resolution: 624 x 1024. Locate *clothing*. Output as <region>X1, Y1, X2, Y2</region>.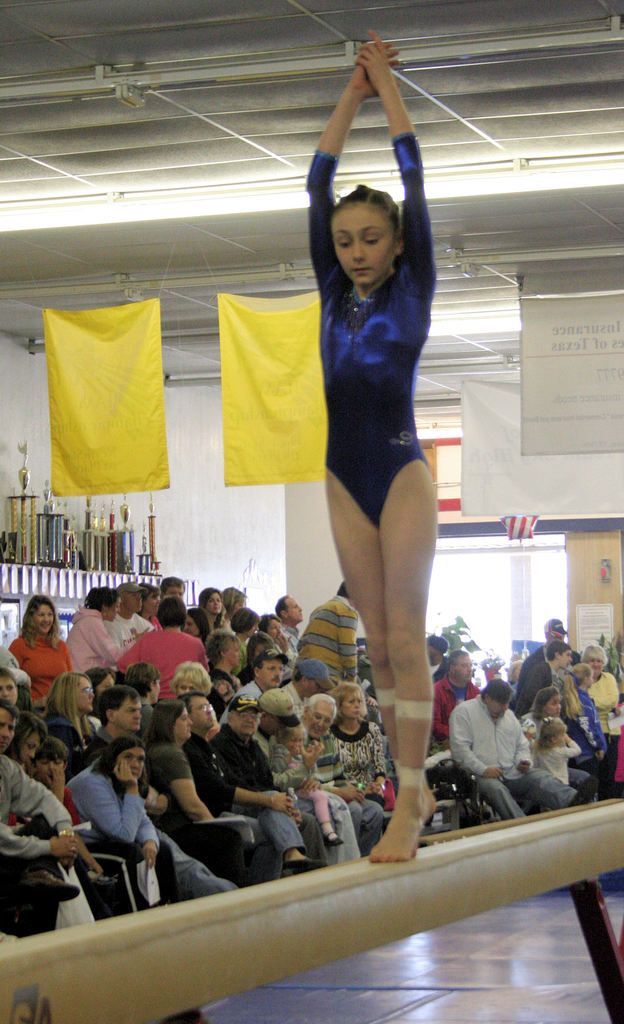
<region>311, 739, 384, 836</region>.
